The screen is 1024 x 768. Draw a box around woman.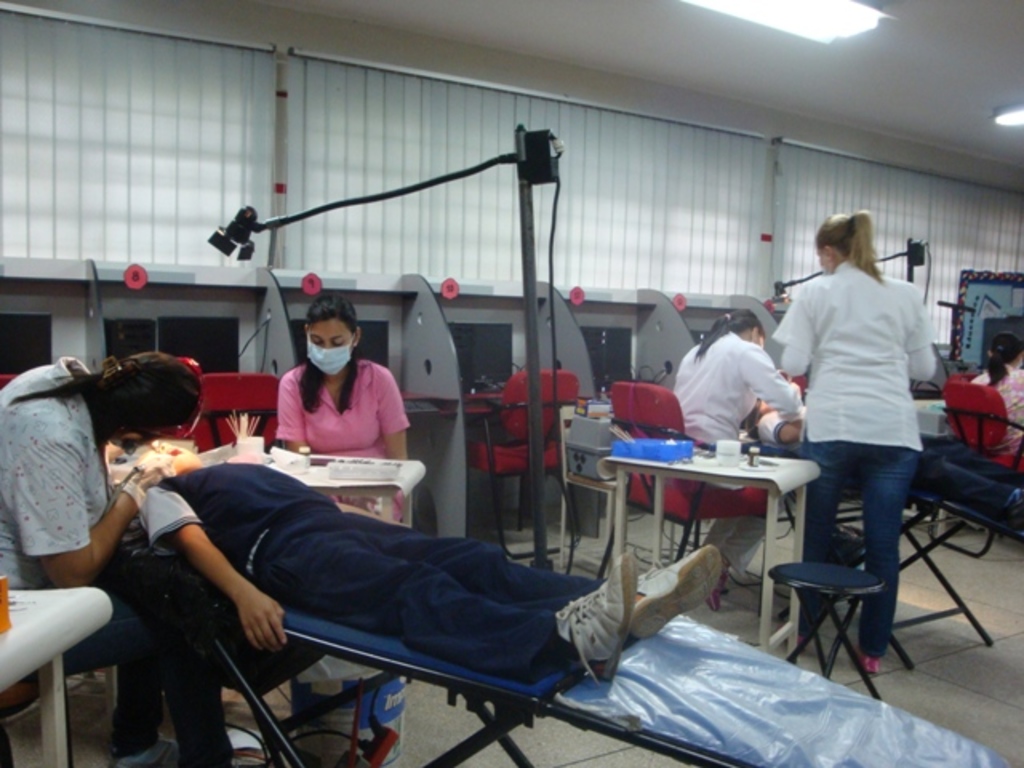
bbox=[0, 344, 262, 766].
